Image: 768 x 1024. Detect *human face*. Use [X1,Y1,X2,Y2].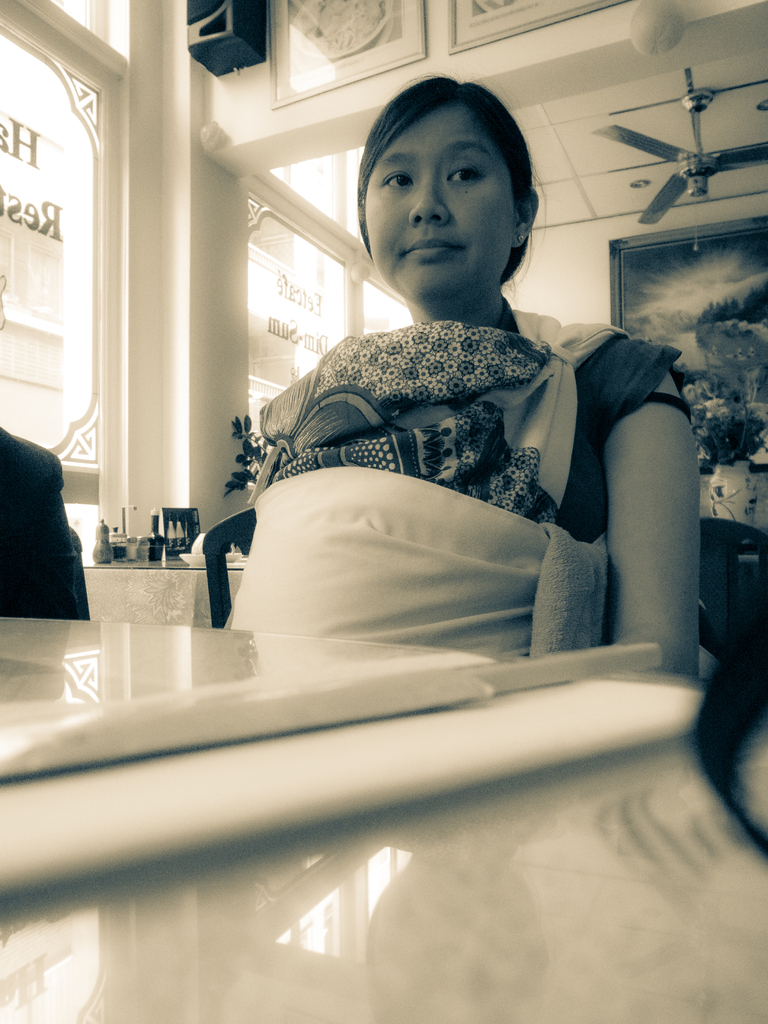
[360,102,511,303].
